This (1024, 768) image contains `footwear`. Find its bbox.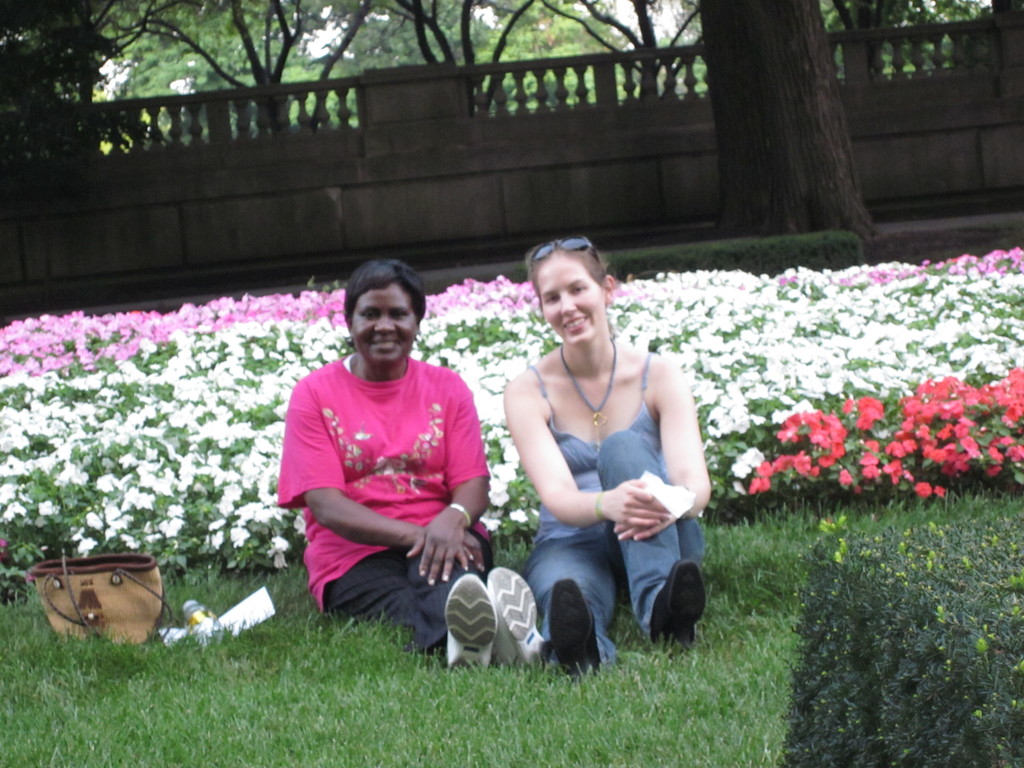
bbox=[486, 564, 549, 669].
